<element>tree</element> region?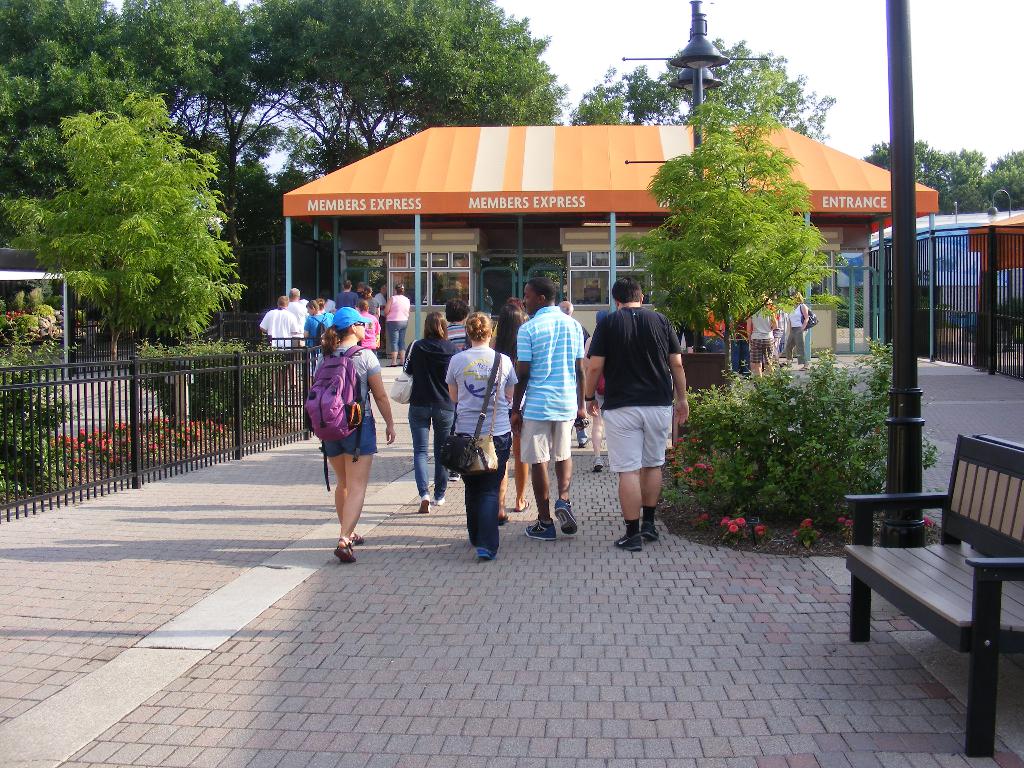
region(130, 0, 259, 163)
